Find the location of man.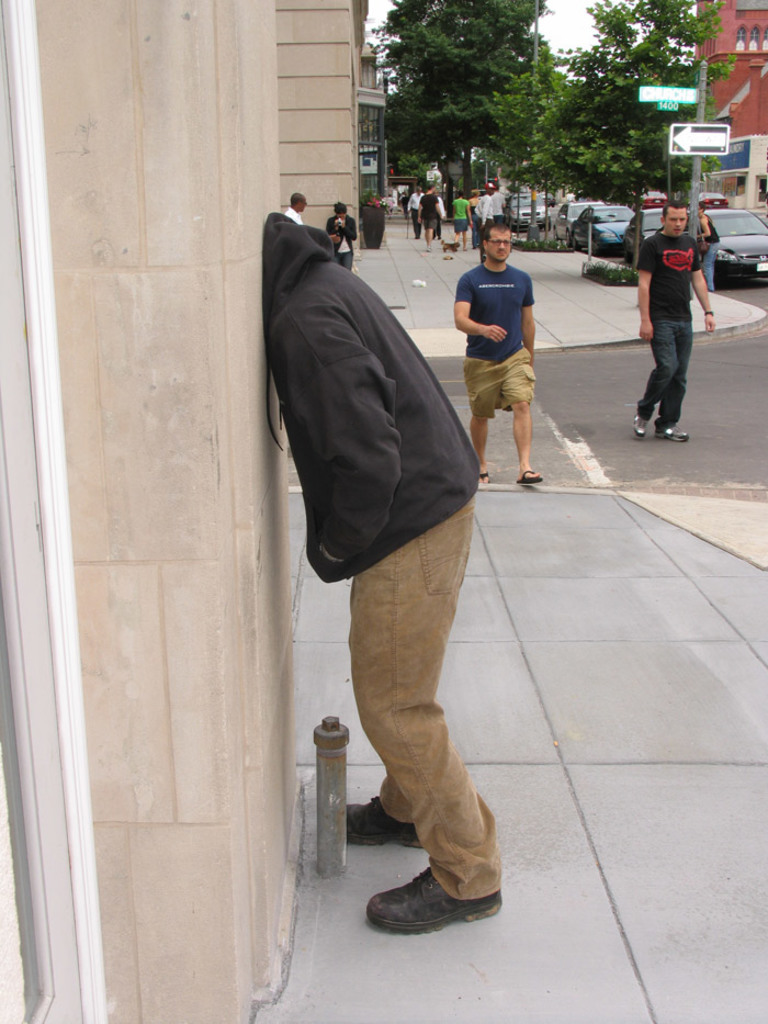
Location: 449,227,552,485.
